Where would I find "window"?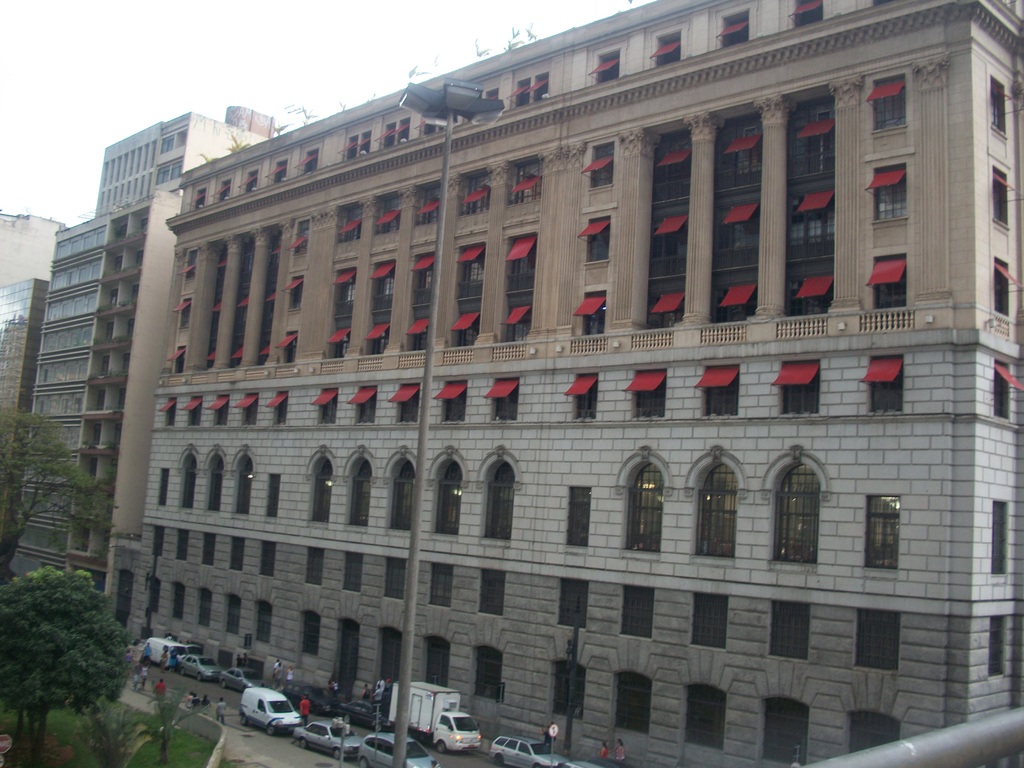
At box=[990, 74, 1005, 134].
